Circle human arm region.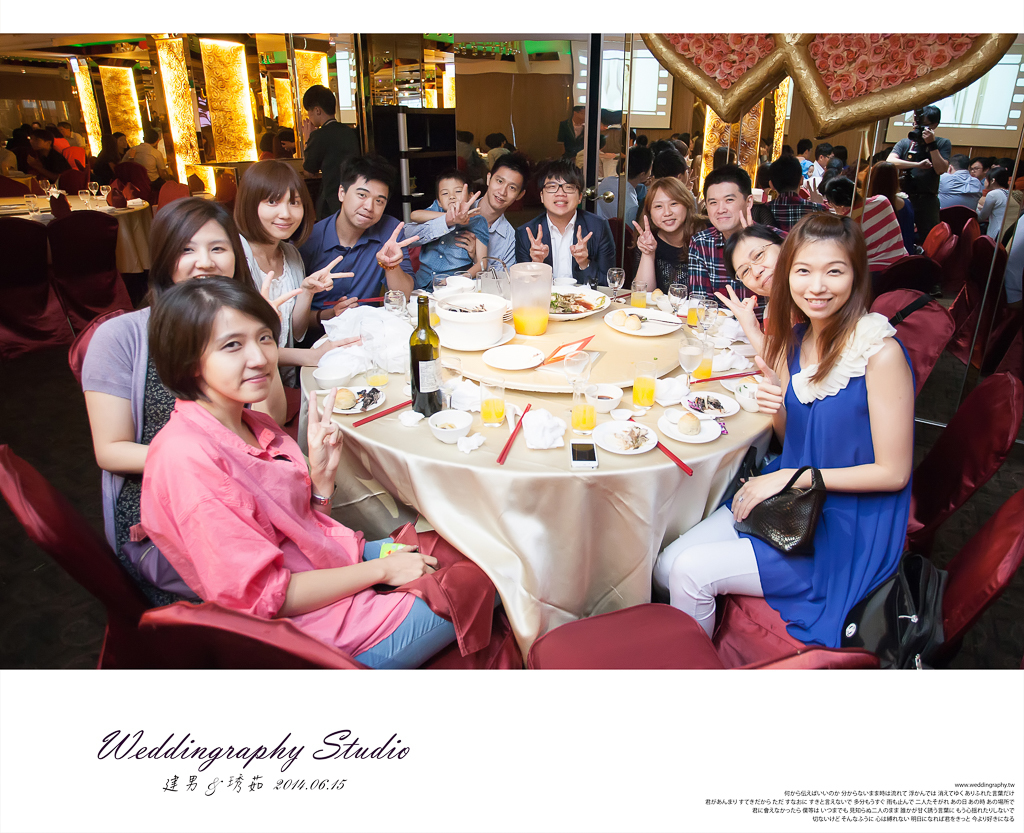
Region: <box>69,360,143,518</box>.
